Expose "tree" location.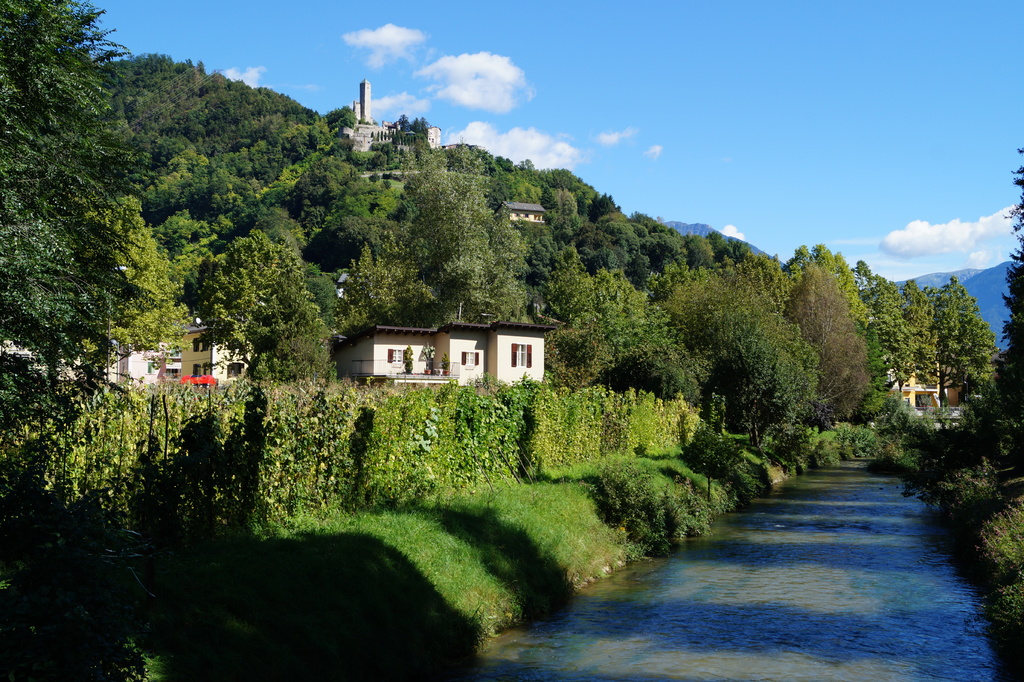
Exposed at 627 218 666 260.
